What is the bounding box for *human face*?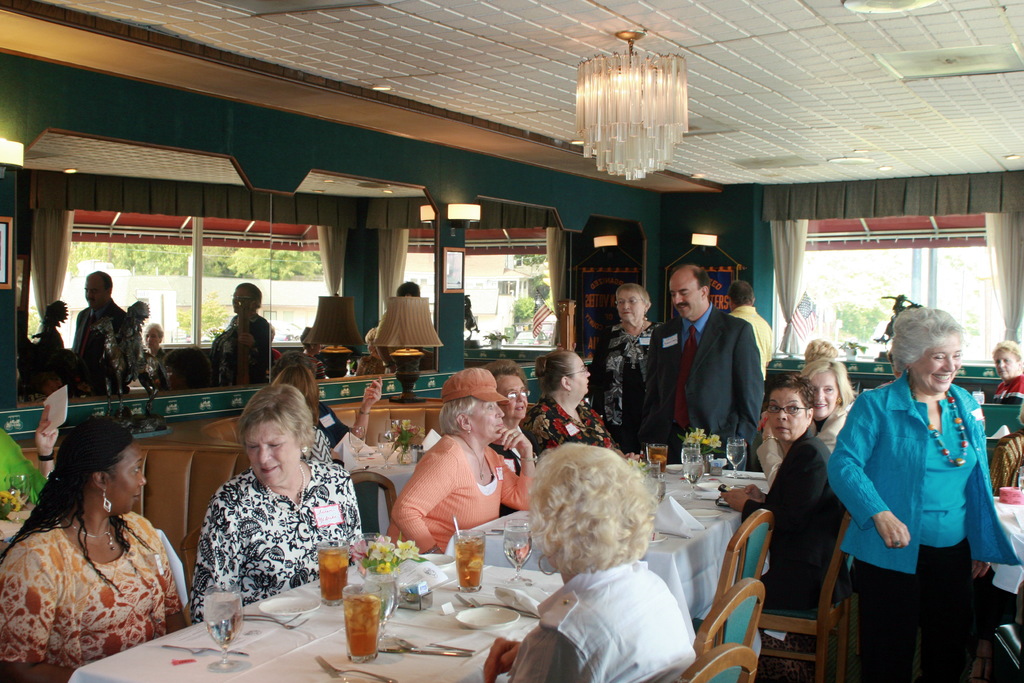
(673,277,700,316).
